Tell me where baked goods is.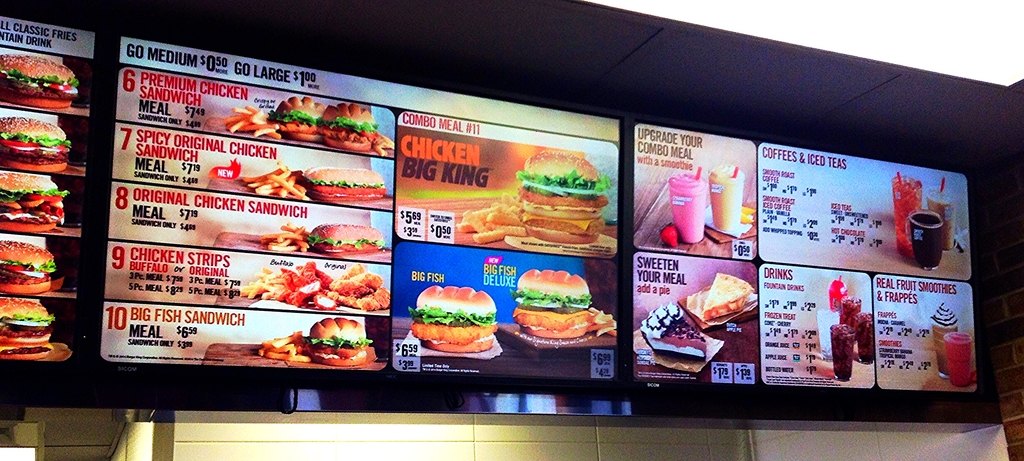
baked goods is at bbox=[699, 272, 753, 318].
